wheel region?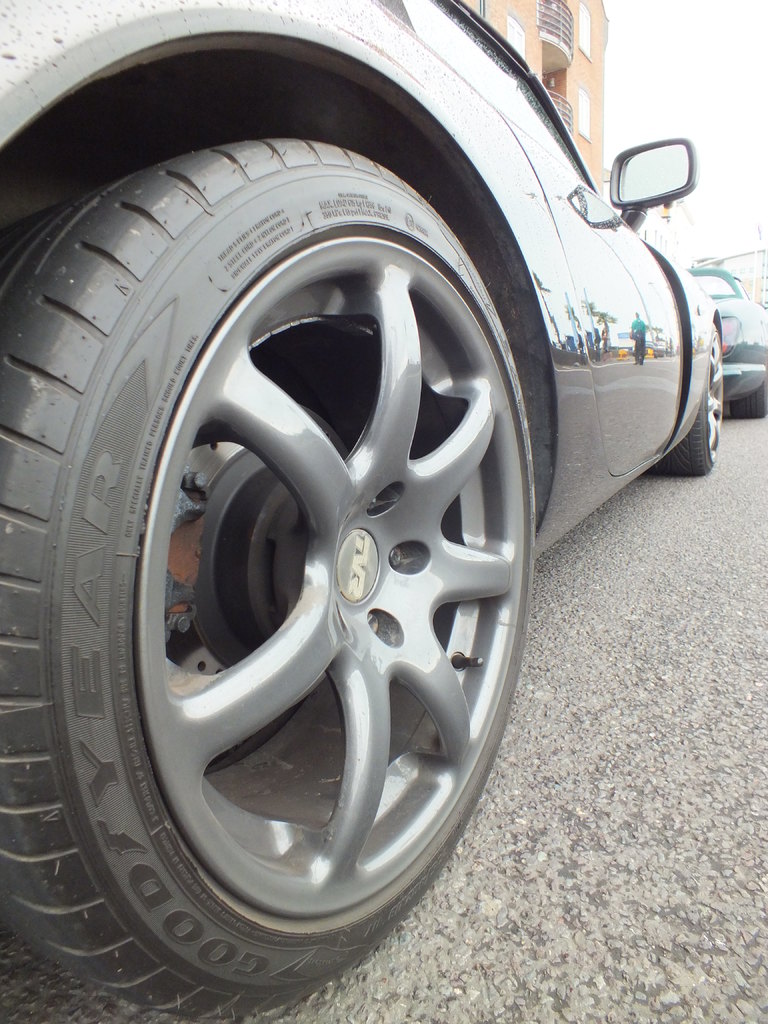
pyautogui.locateOnScreen(57, 90, 545, 956)
